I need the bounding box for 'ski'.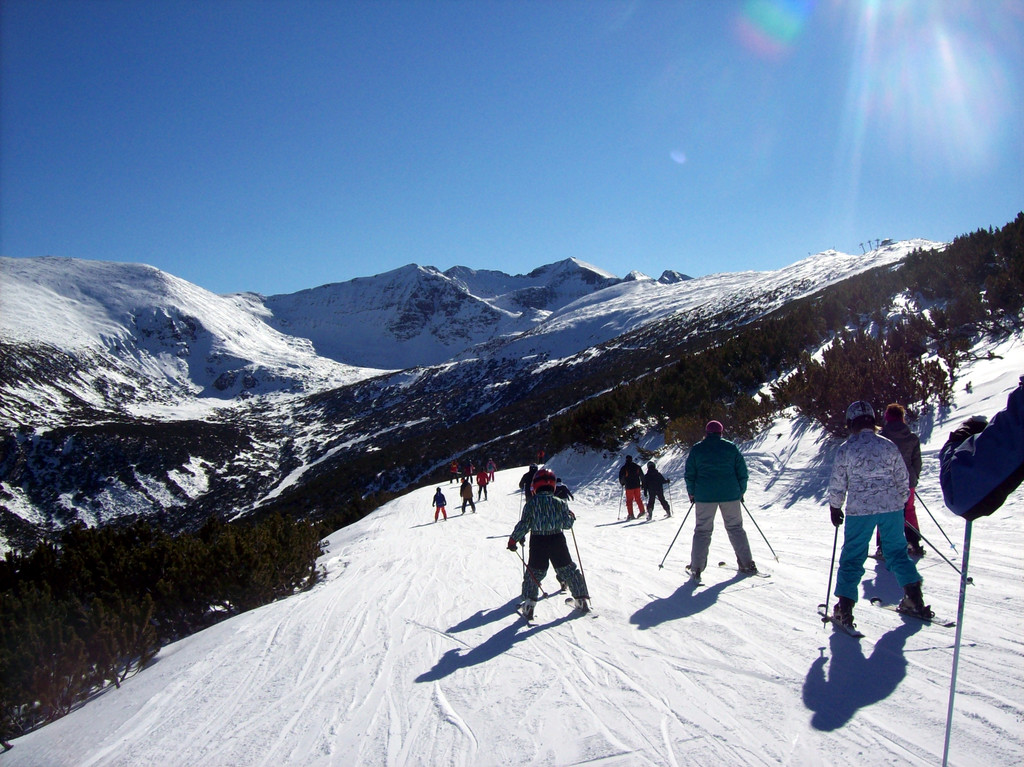
Here it is: box=[519, 597, 547, 632].
